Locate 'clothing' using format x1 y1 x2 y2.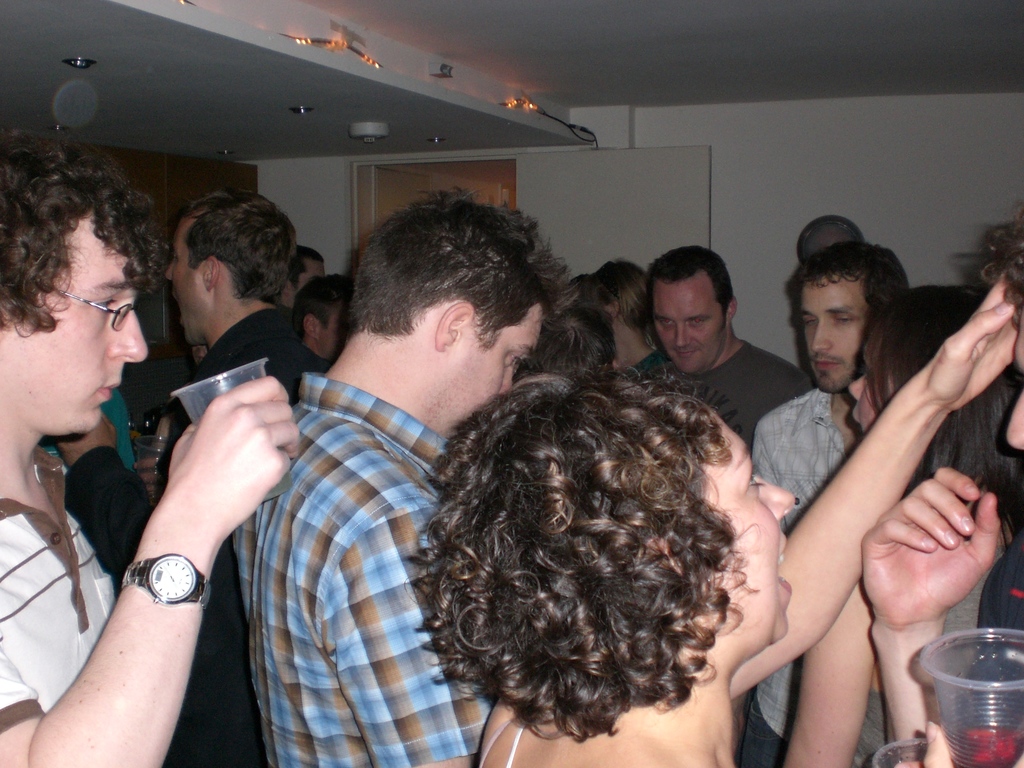
40 278 328 767.
